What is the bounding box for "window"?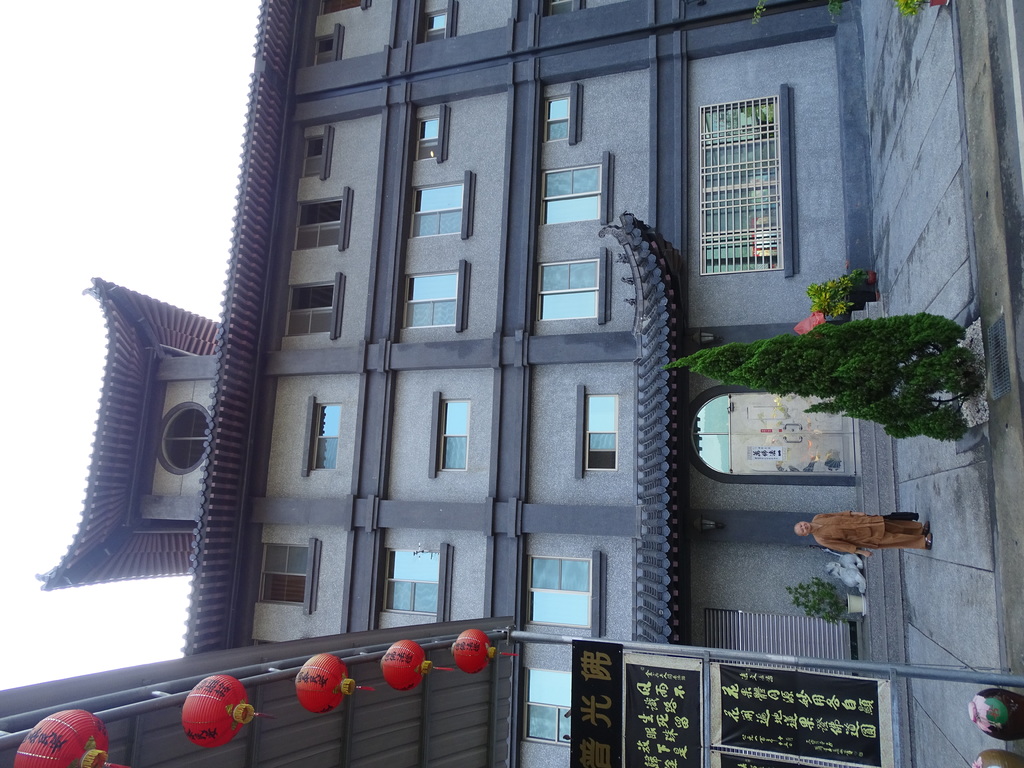
select_region(285, 283, 335, 337).
